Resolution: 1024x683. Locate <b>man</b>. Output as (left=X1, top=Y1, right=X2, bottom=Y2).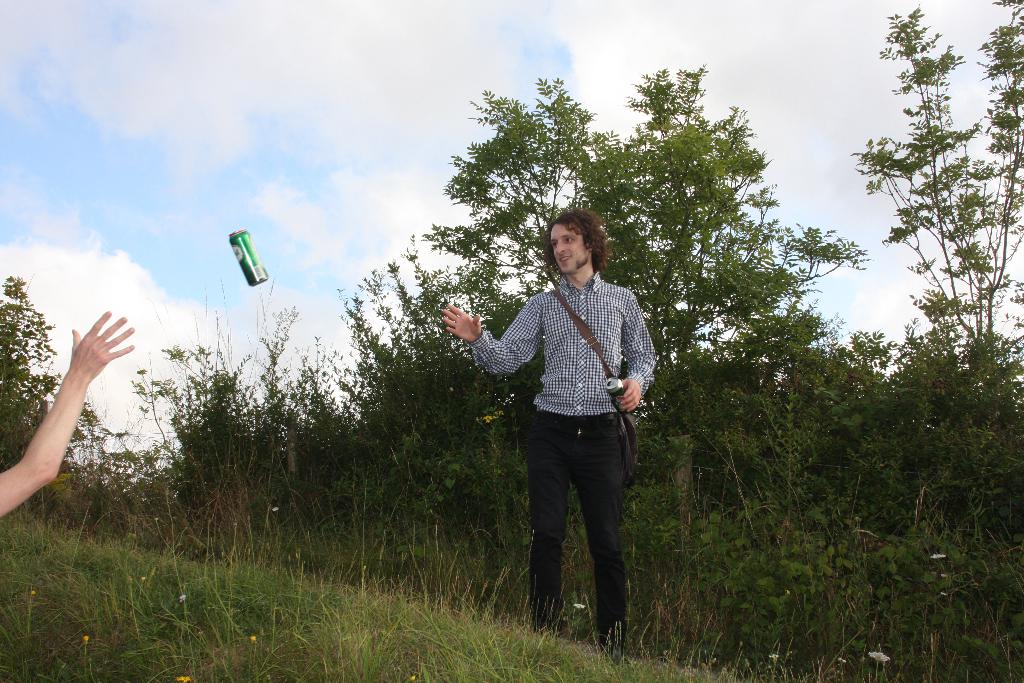
(left=446, top=208, right=657, bottom=648).
